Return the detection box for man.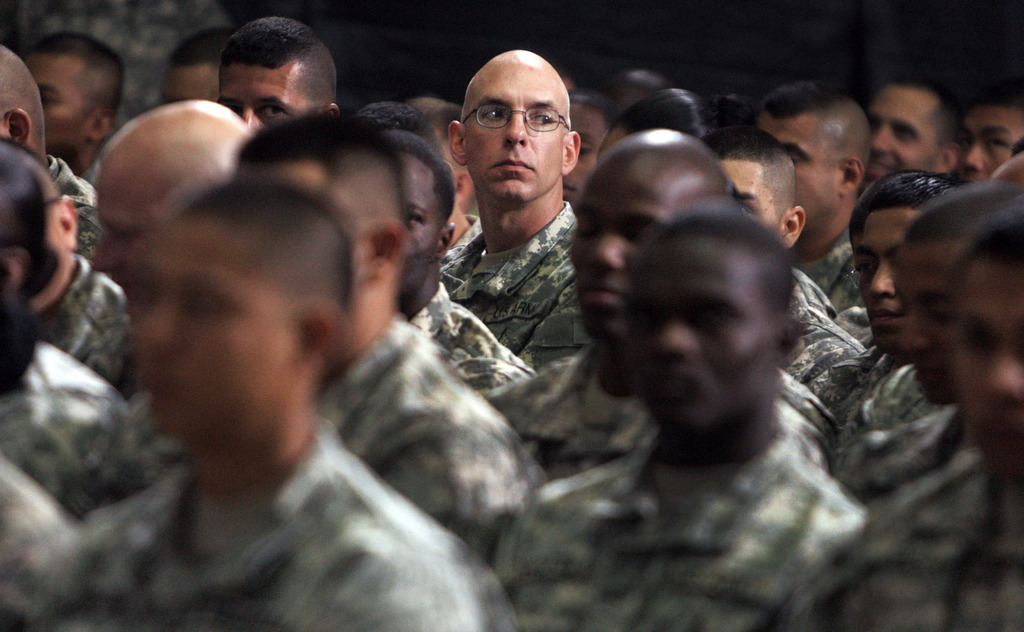
select_region(401, 116, 490, 278).
